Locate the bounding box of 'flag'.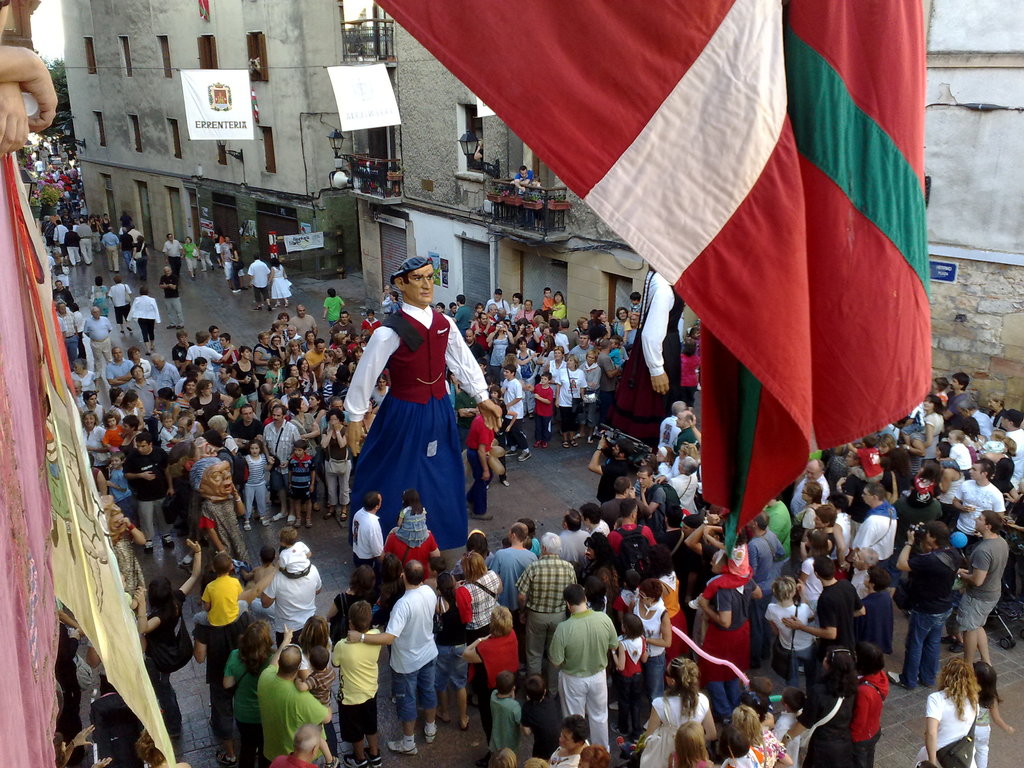
Bounding box: <region>0, 152, 181, 767</region>.
